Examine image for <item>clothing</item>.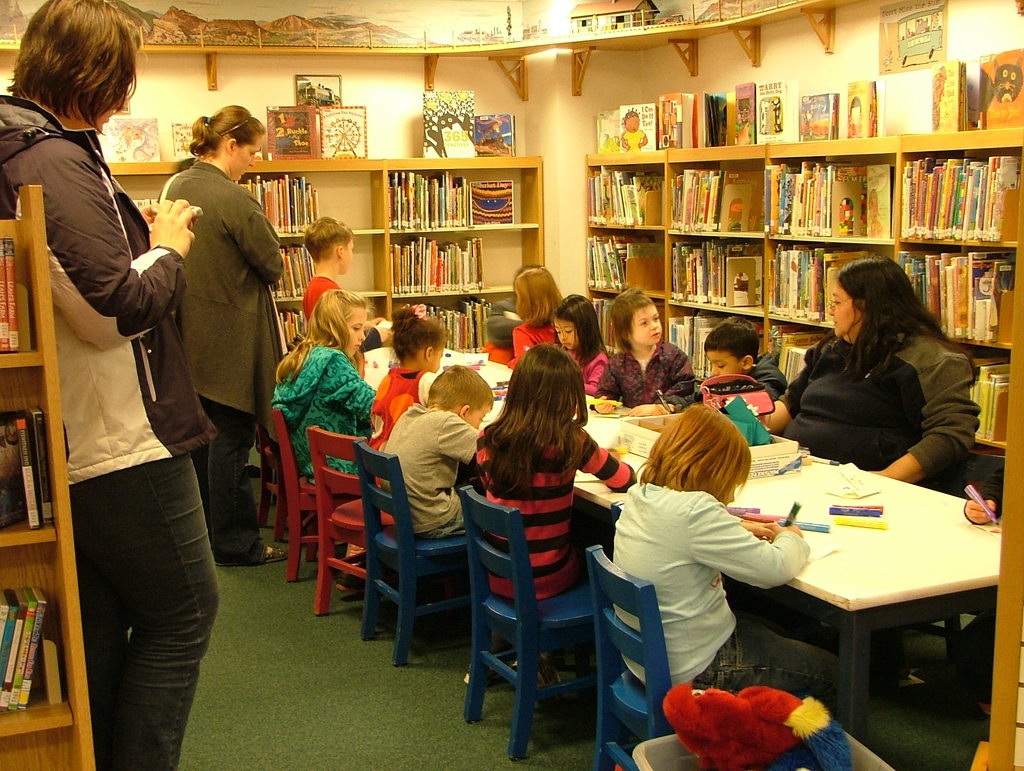
Examination result: bbox=(846, 120, 863, 137).
